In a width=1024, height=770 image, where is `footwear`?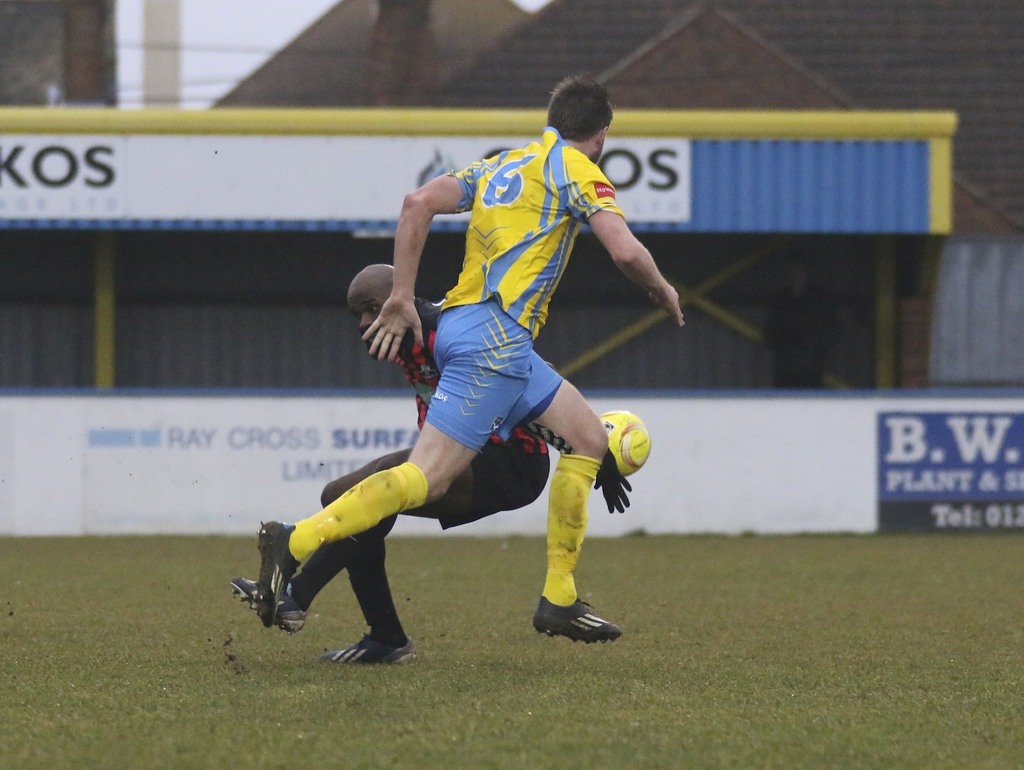
<region>234, 570, 310, 635</region>.
